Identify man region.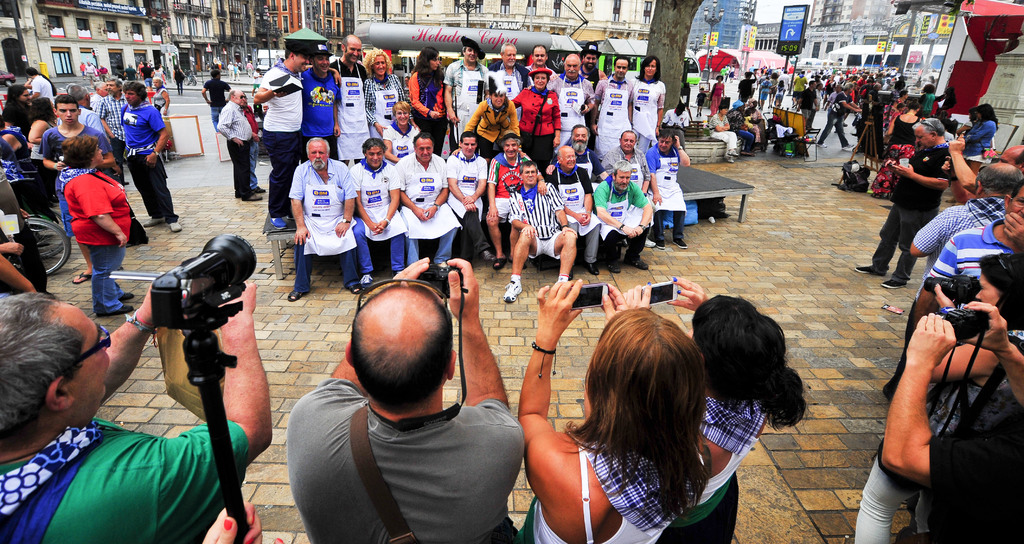
Region: Rect(348, 138, 402, 285).
